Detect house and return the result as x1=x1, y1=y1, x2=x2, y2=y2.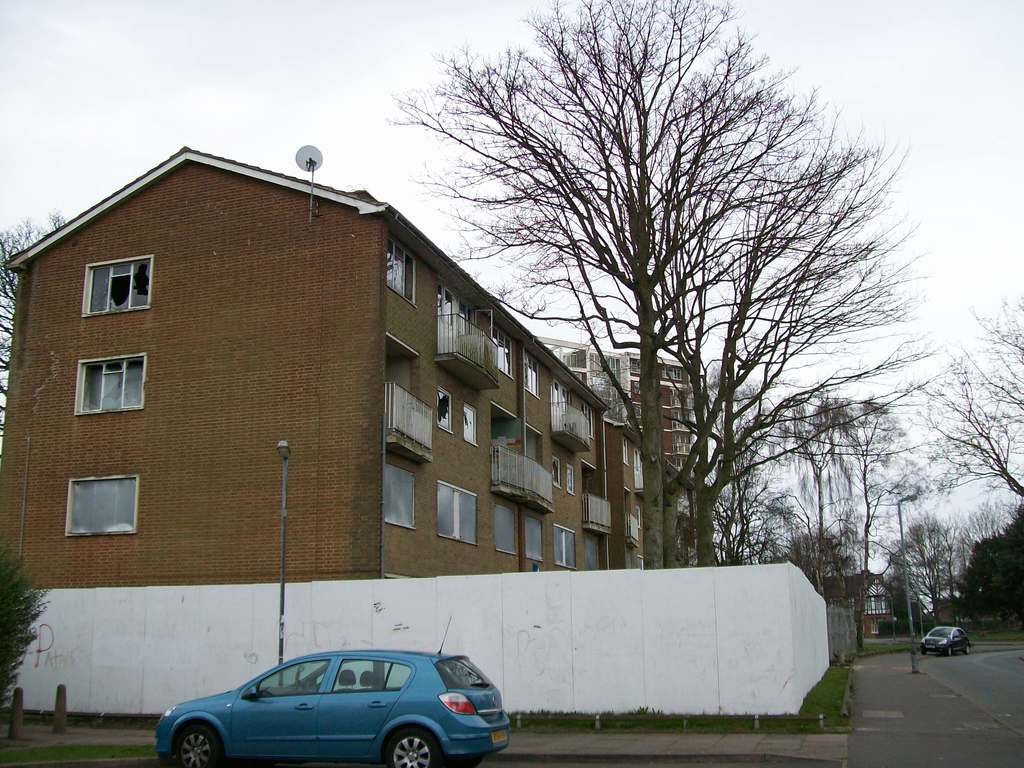
x1=543, y1=336, x2=710, y2=572.
